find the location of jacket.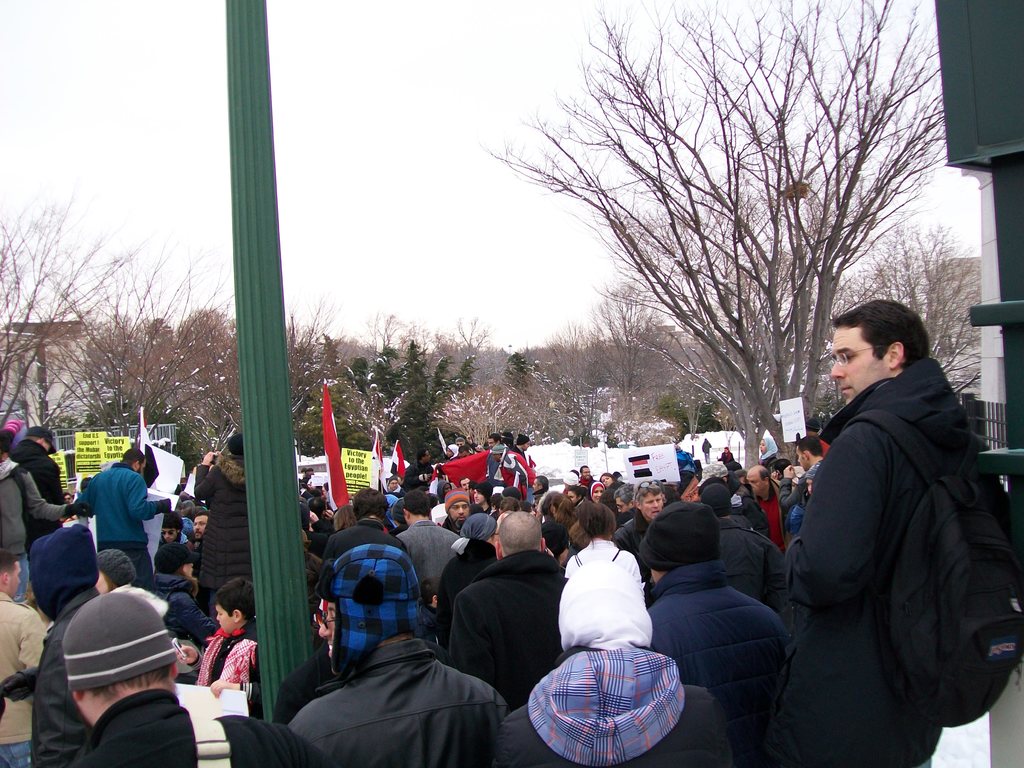
Location: box=[612, 511, 648, 562].
